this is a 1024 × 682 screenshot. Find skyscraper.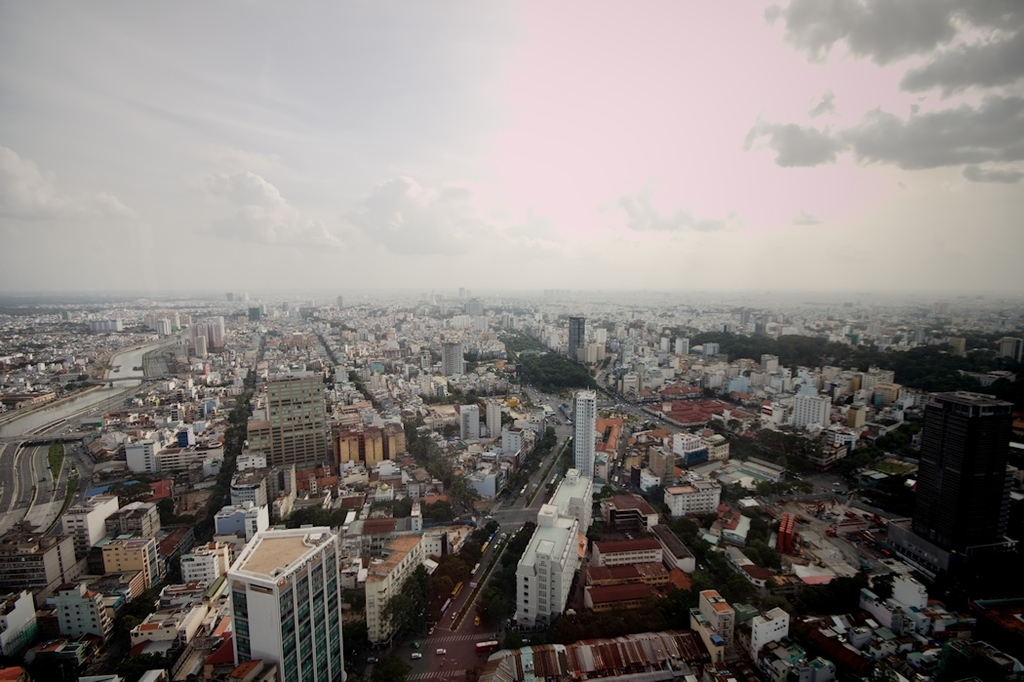
Bounding box: left=573, top=387, right=591, bottom=483.
